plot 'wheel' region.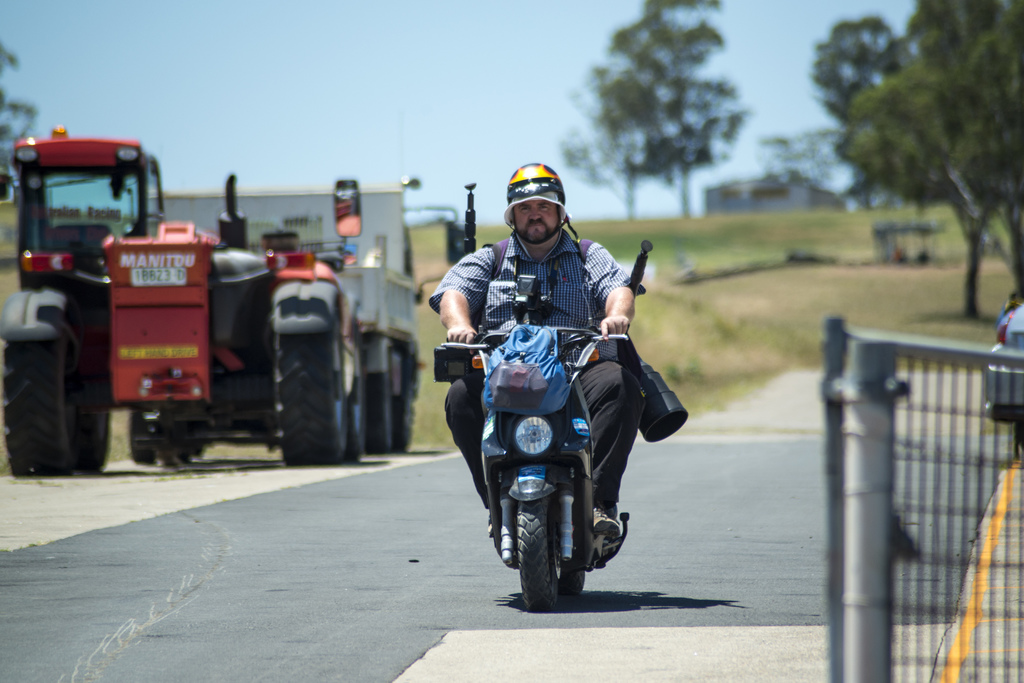
Plotted at select_region(559, 565, 586, 593).
